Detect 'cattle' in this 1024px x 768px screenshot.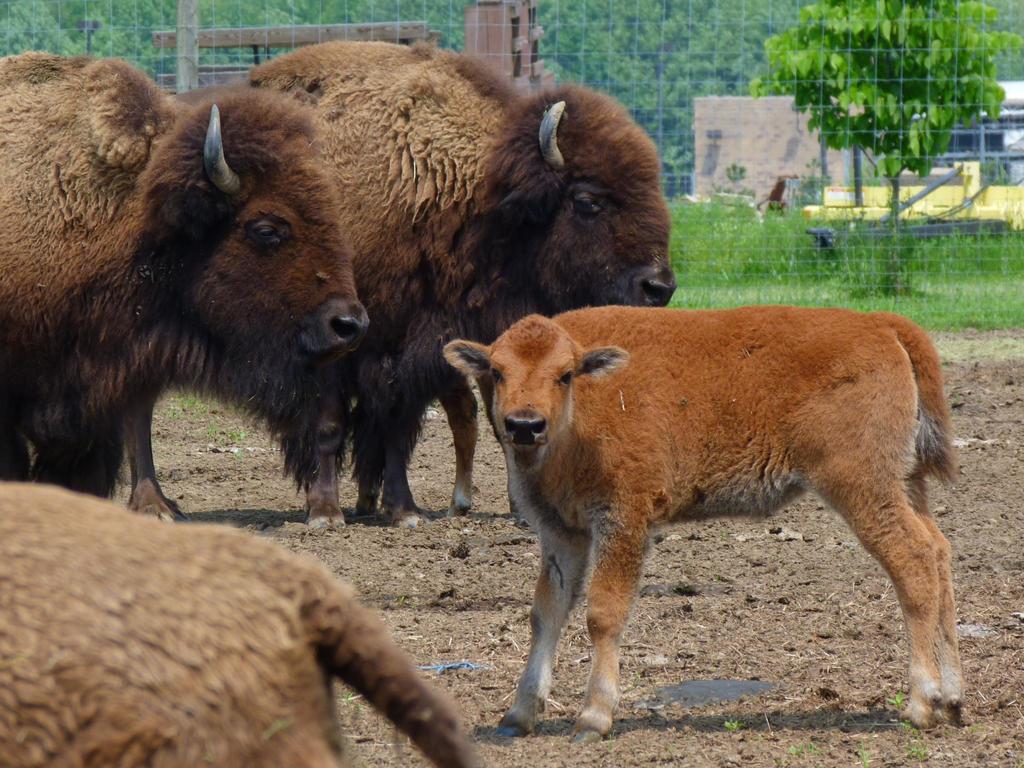
Detection: 431/259/970/741.
